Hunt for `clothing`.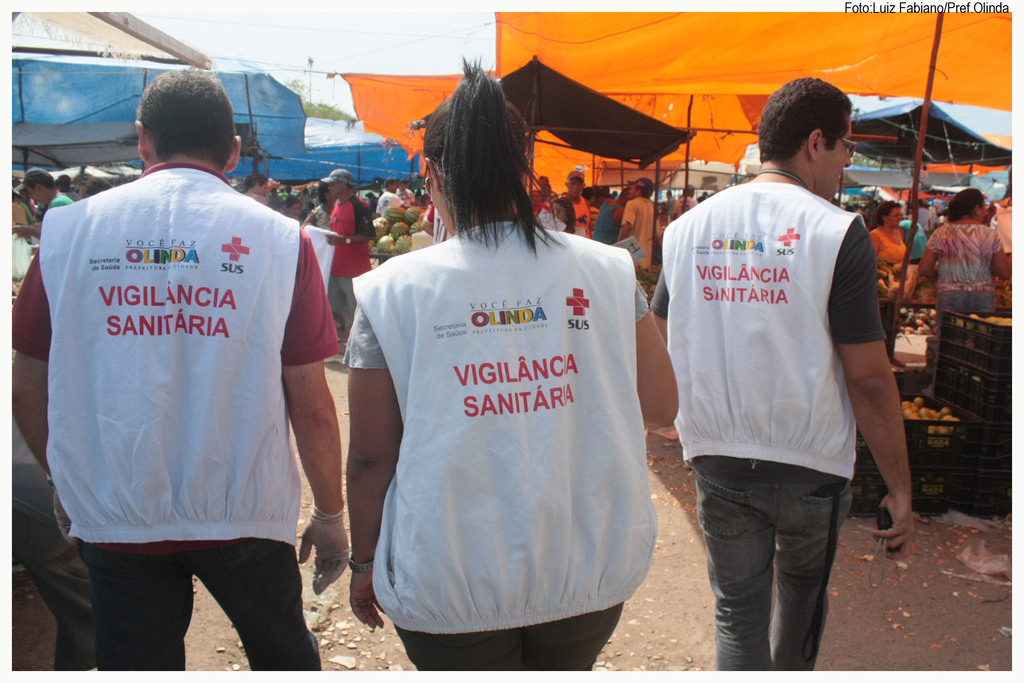
Hunted down at [616, 194, 650, 263].
